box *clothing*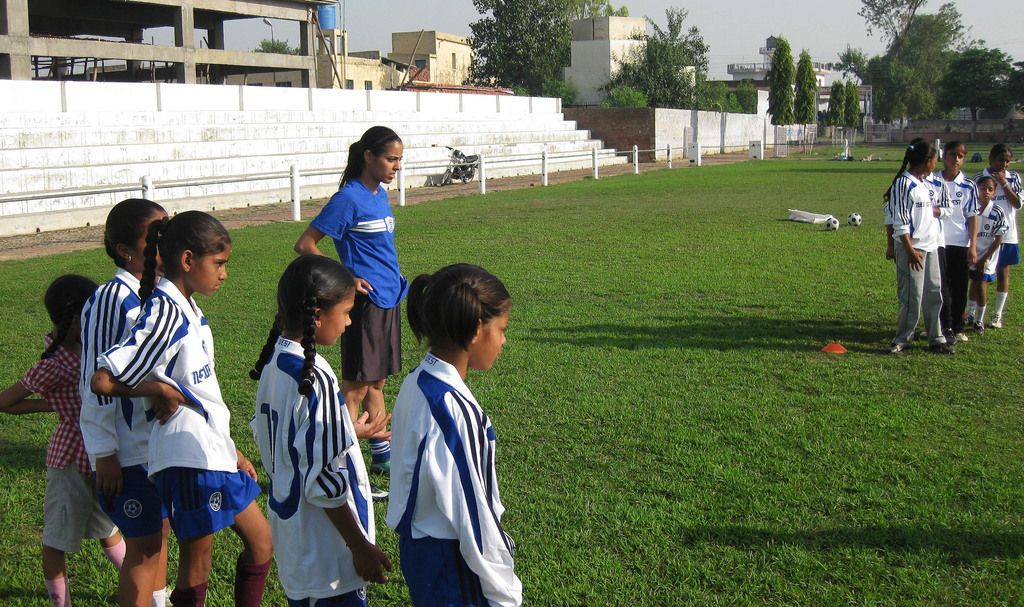
bbox=[257, 328, 388, 606]
